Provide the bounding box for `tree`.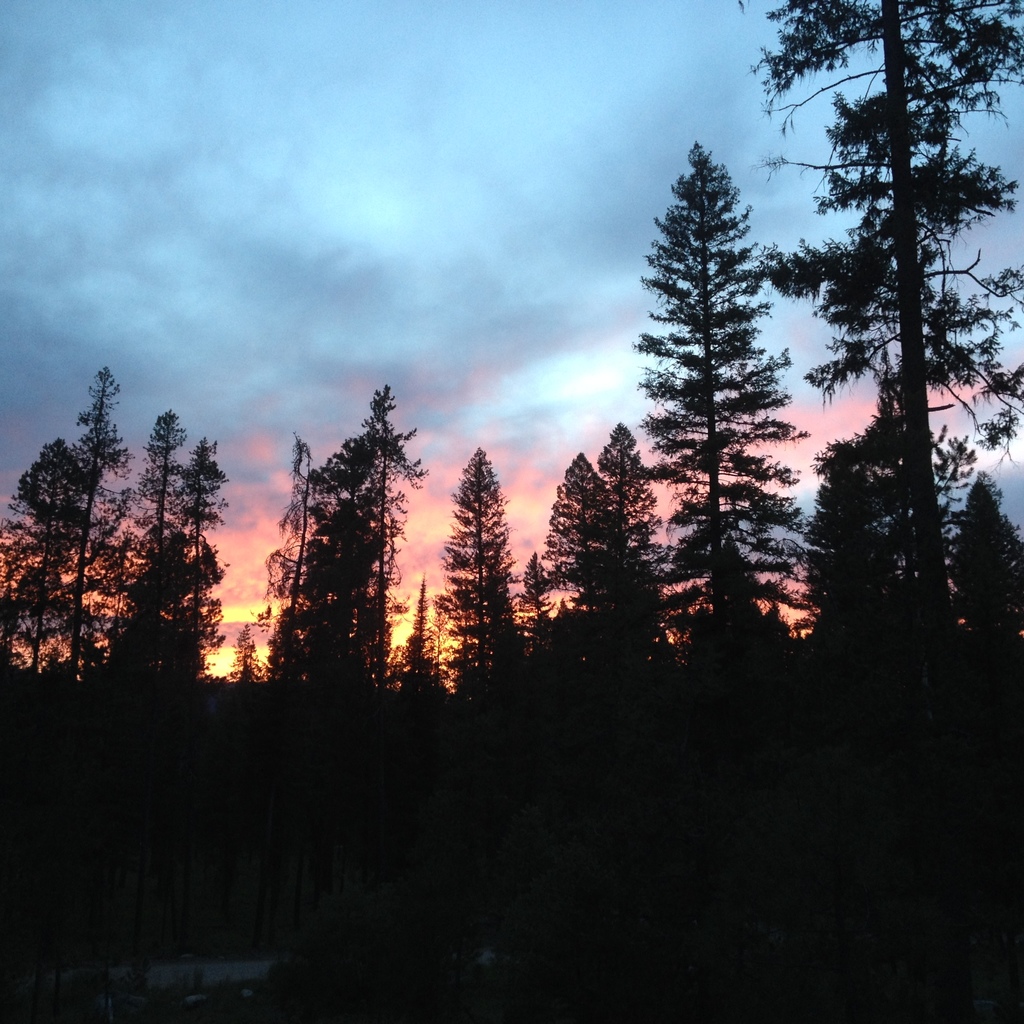
[4, 436, 86, 693].
